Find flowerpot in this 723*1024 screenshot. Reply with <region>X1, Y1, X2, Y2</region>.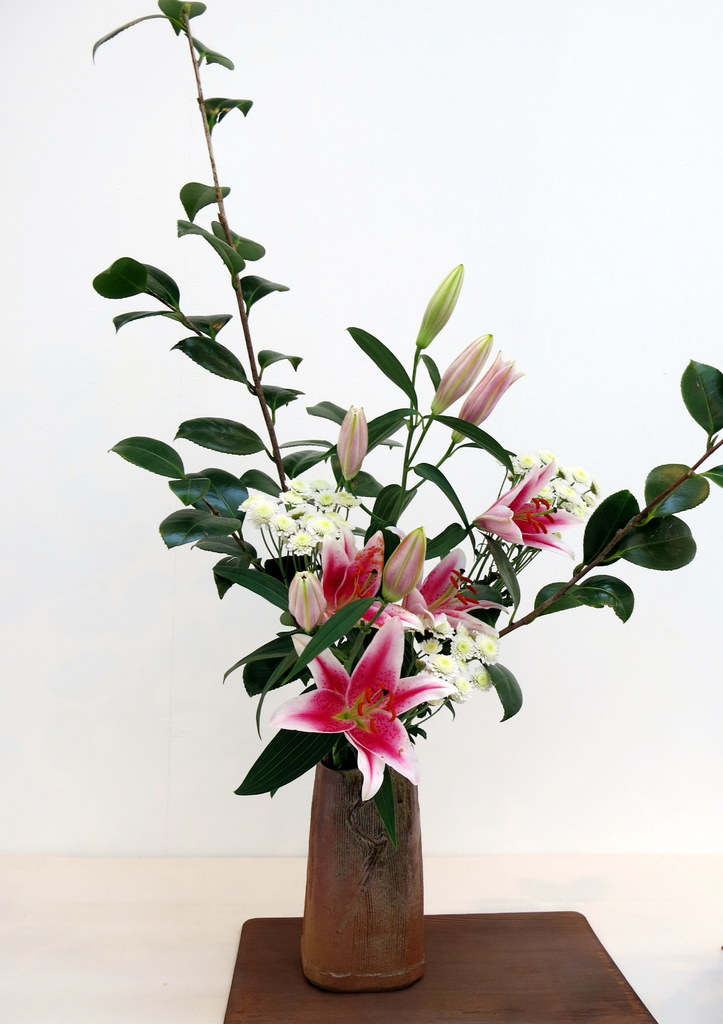
<region>300, 758, 425, 991</region>.
